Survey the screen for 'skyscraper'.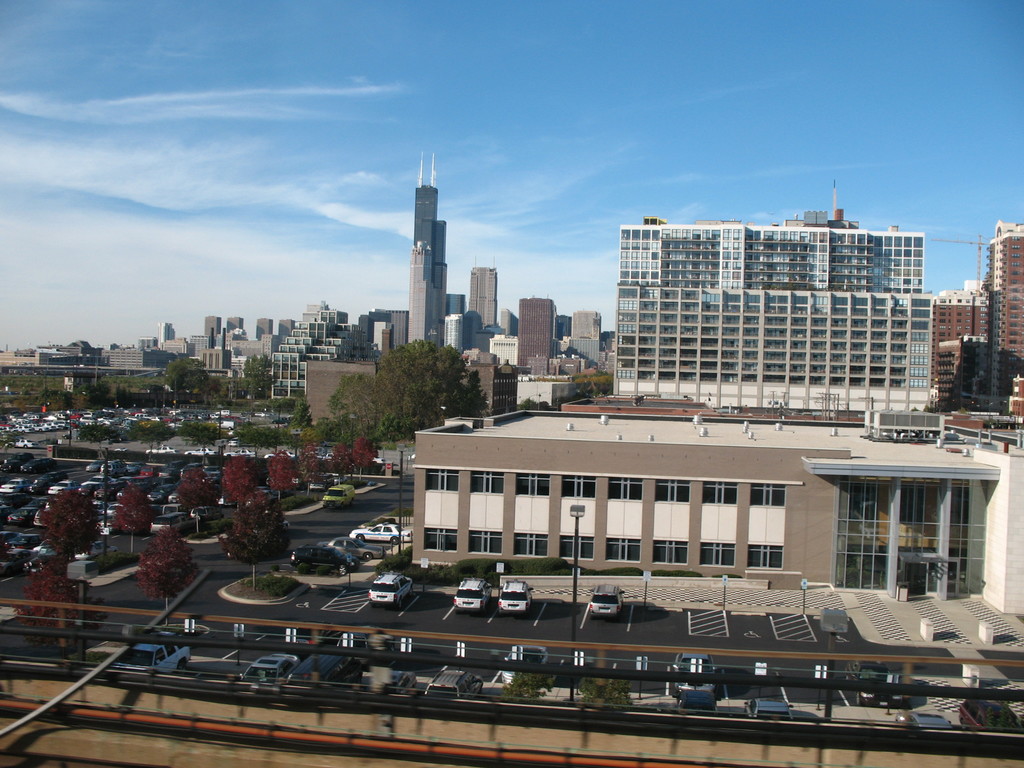
Survey found: crop(986, 225, 1023, 404).
